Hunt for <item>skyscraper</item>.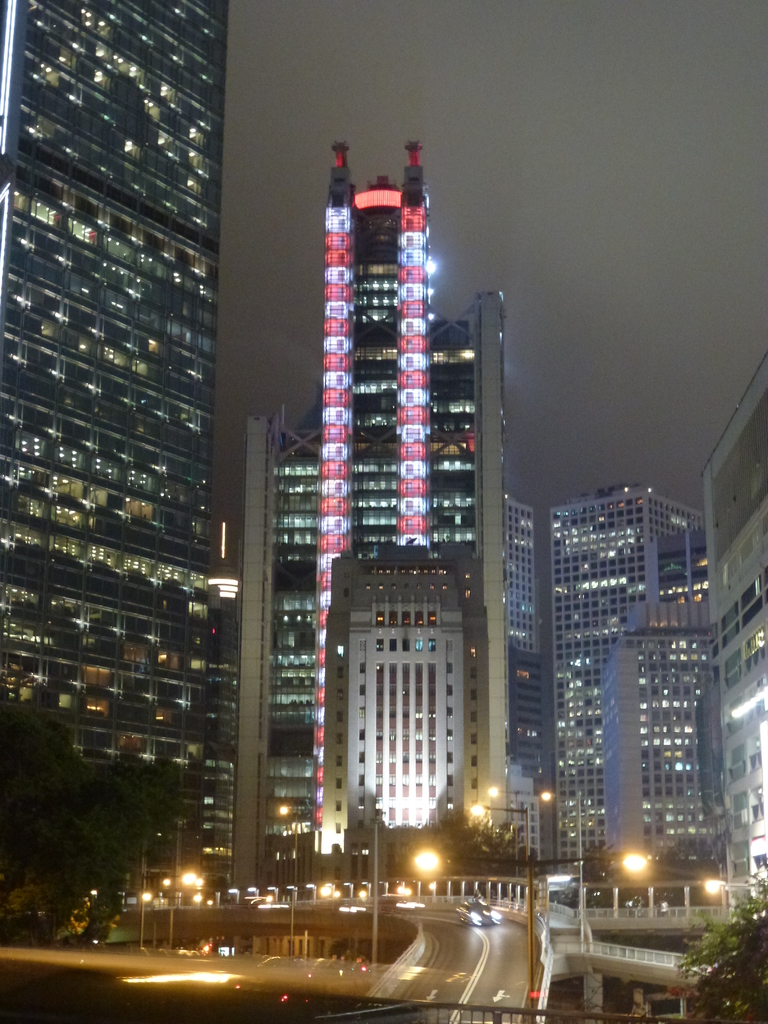
Hunted down at left=231, top=273, right=537, bottom=875.
